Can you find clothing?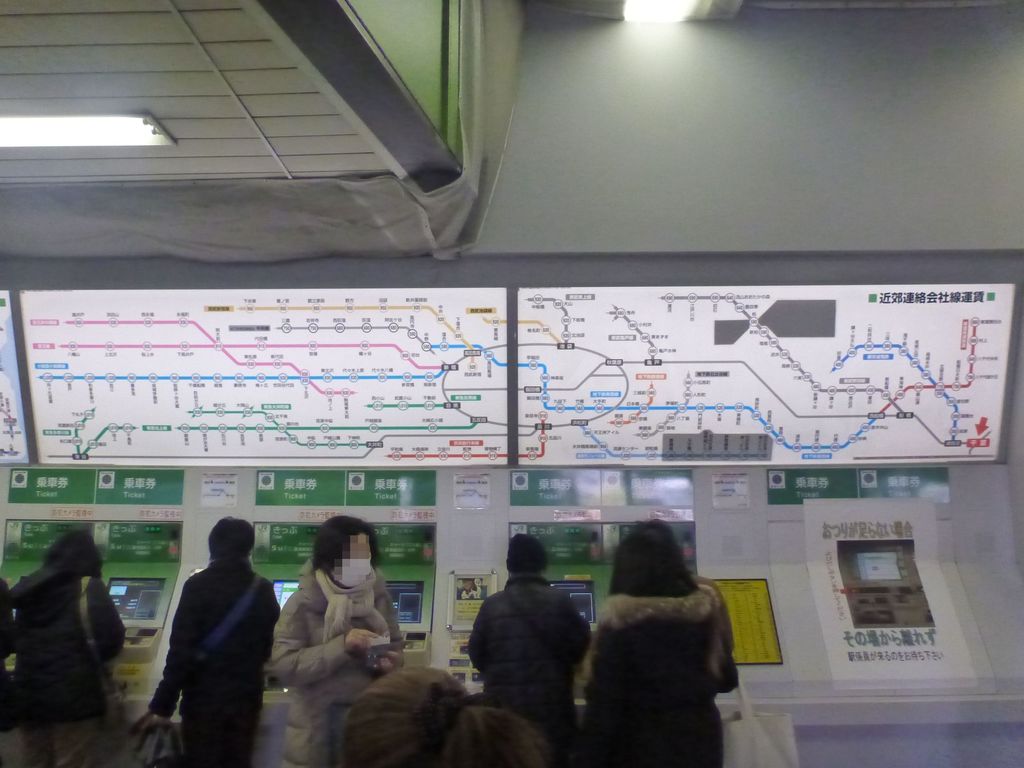
Yes, bounding box: (x1=566, y1=568, x2=742, y2=757).
